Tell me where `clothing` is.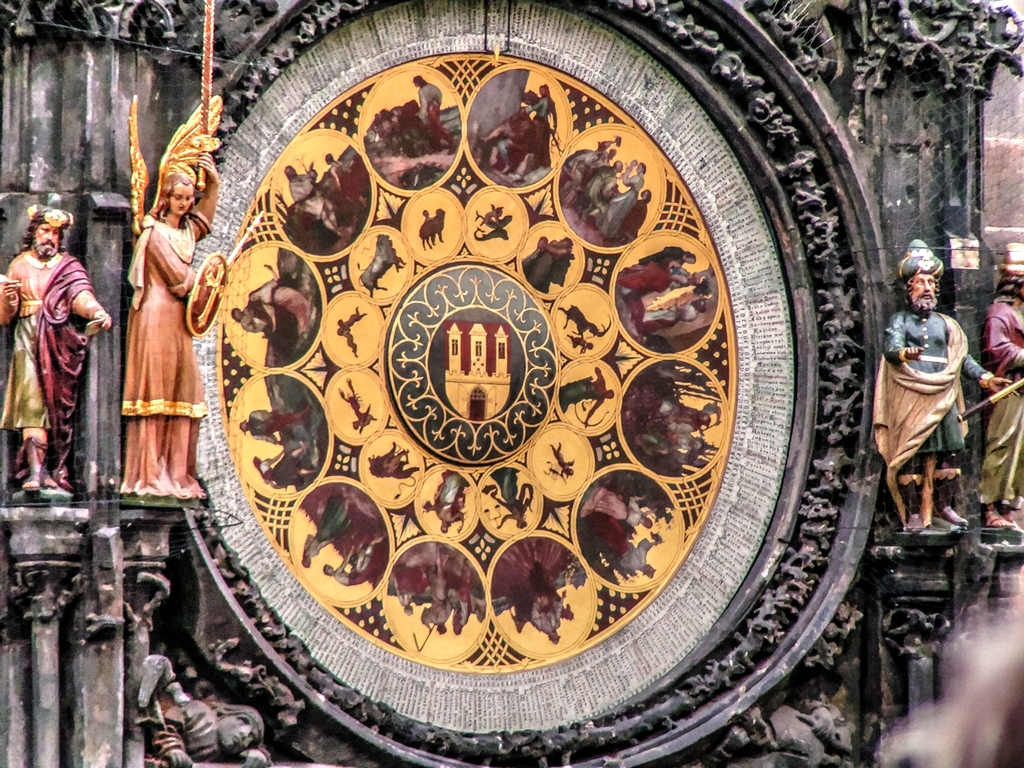
`clothing` is at [left=14, top=211, right=100, bottom=489].
